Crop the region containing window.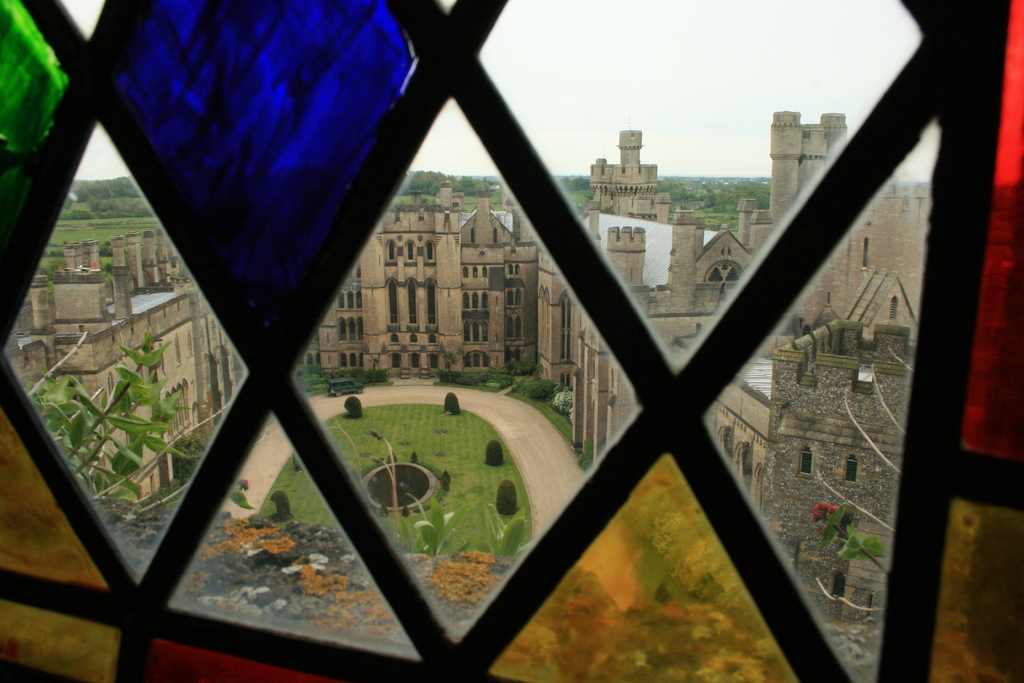
Crop region: Rect(506, 290, 525, 308).
